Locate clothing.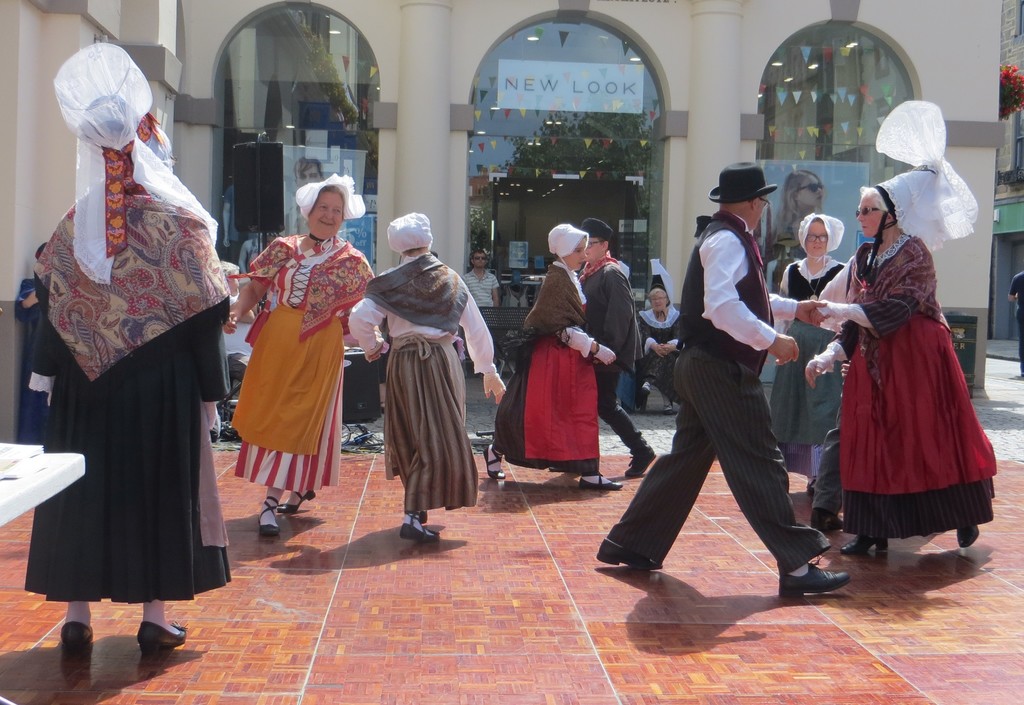
Bounding box: rect(604, 215, 831, 578).
